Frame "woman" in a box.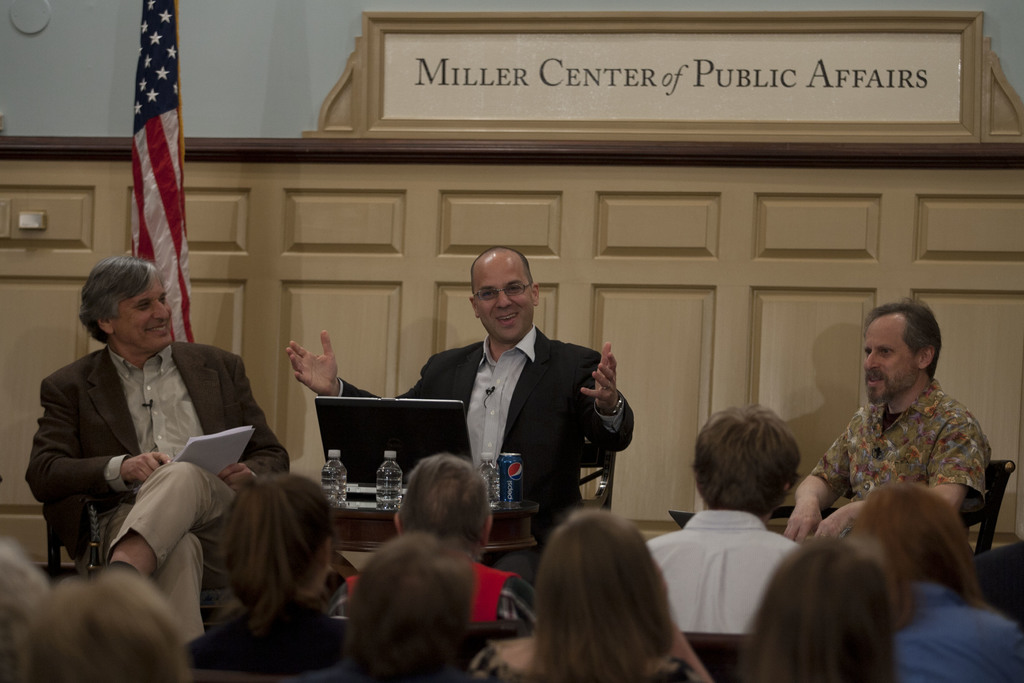
(0,534,52,682).
